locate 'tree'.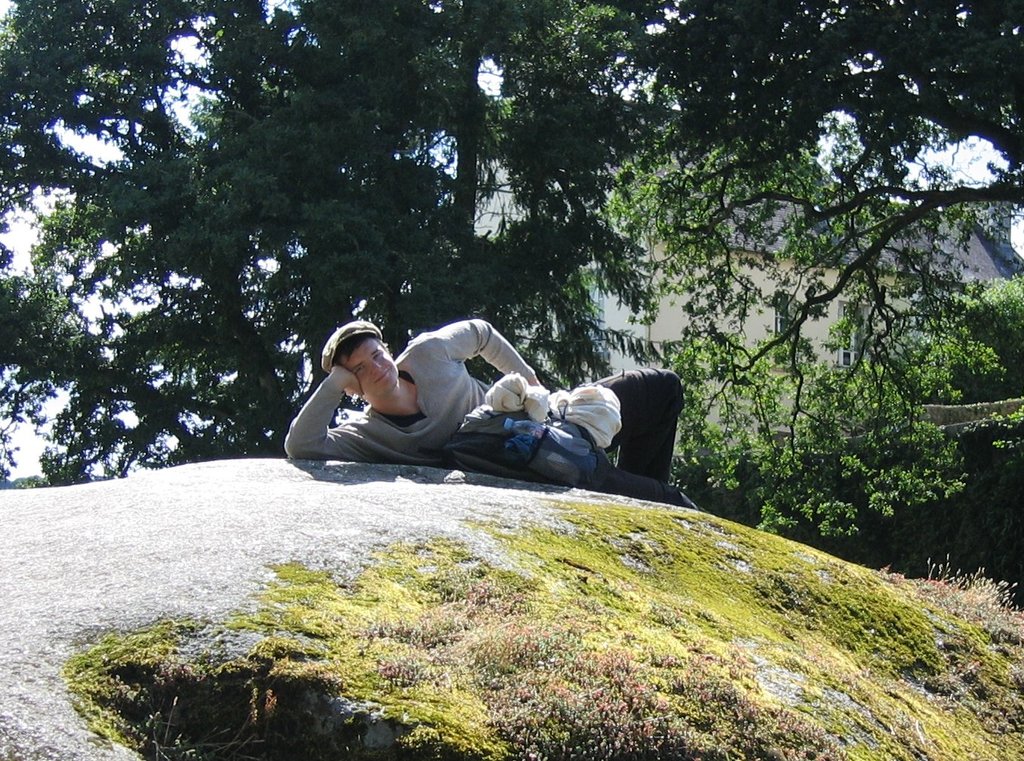
Bounding box: [571,0,1023,548].
